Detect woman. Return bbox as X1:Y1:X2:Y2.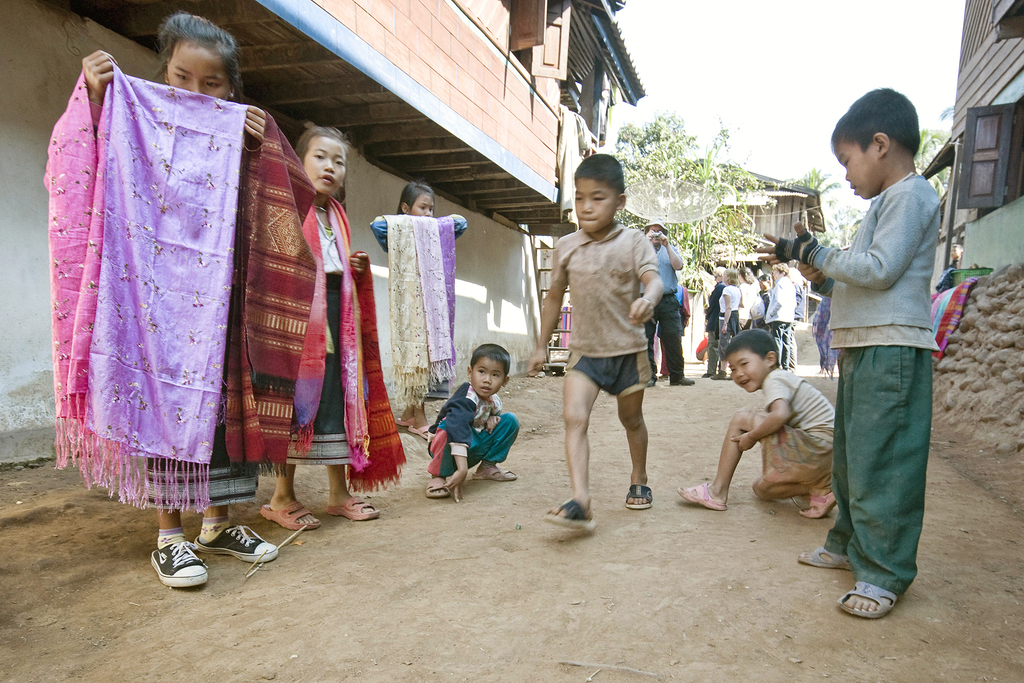
712:270:739:380.
